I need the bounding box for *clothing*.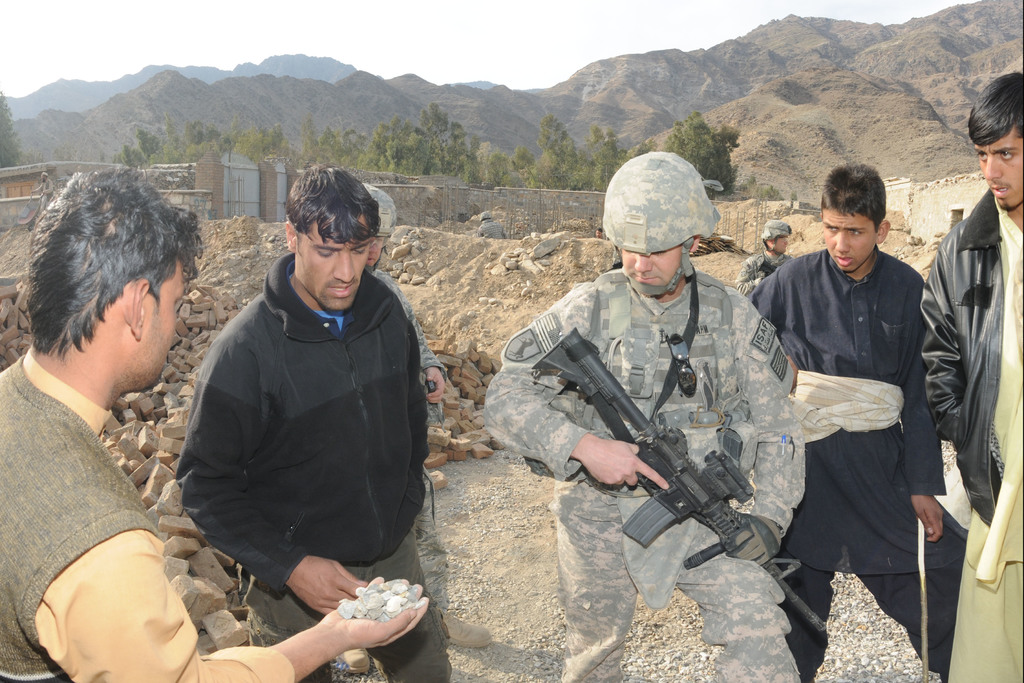
Here it is: pyautogui.locateOnScreen(480, 267, 805, 682).
